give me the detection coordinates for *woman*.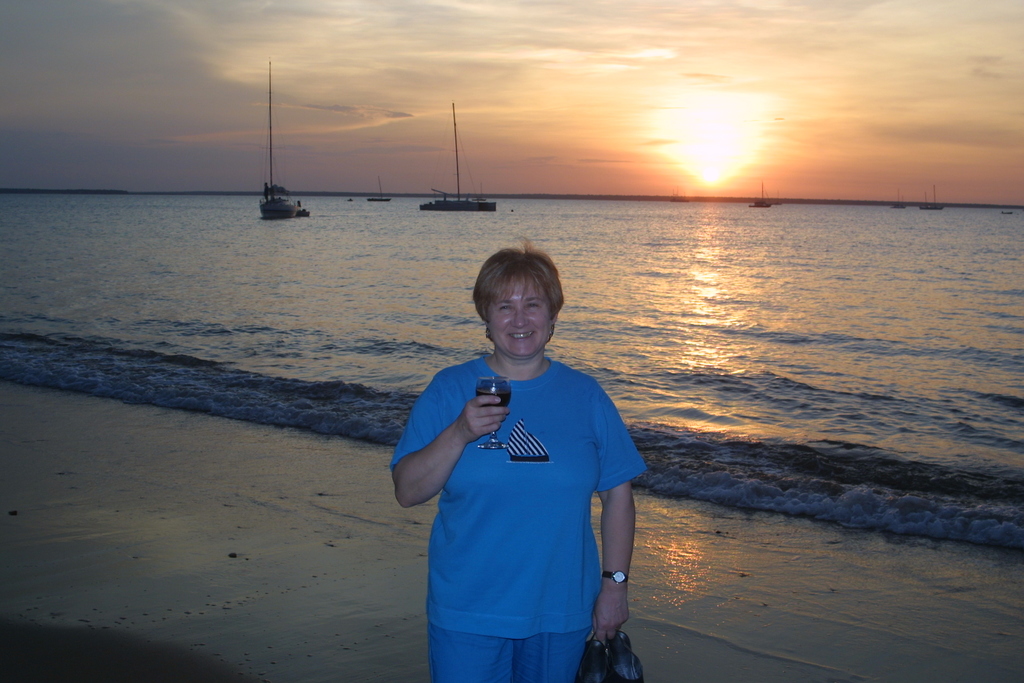
BBox(390, 223, 653, 682).
